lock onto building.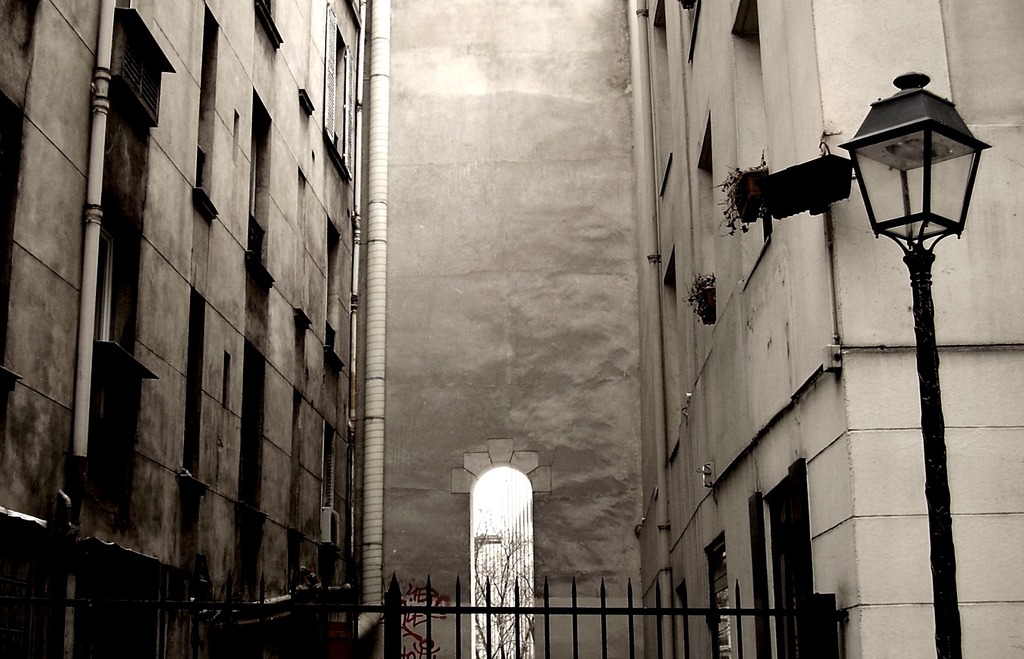
Locked: BBox(0, 0, 1023, 658).
